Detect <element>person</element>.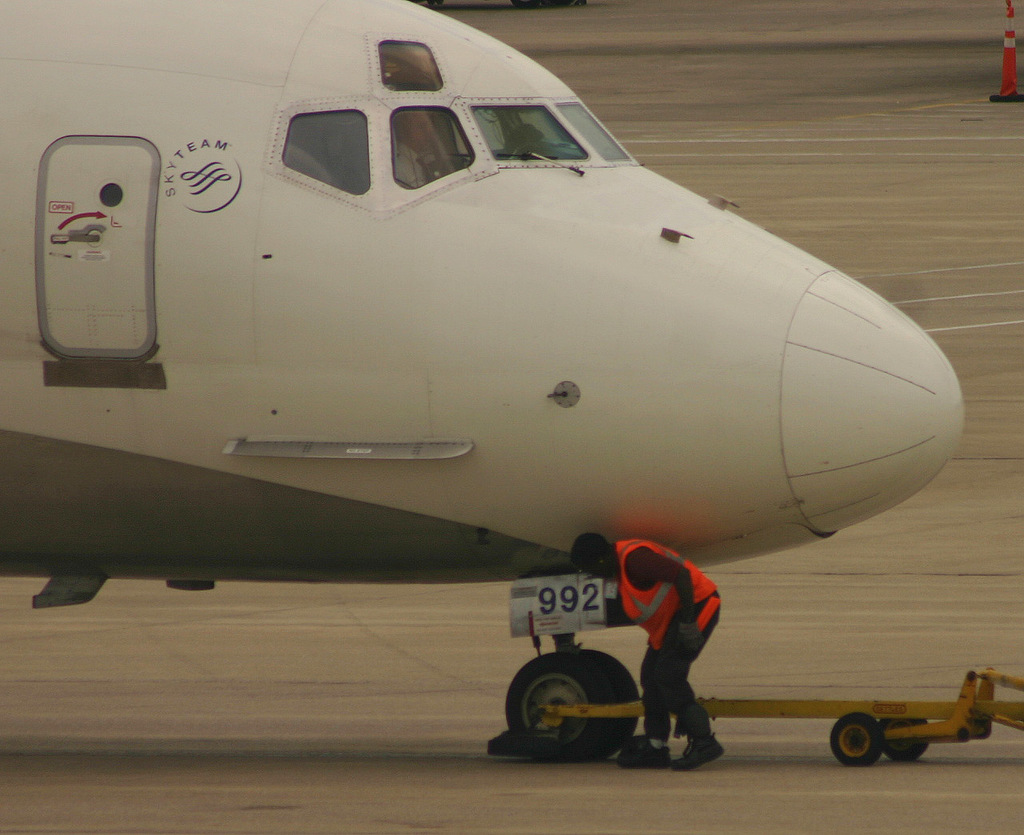
Detected at (575,517,733,764).
